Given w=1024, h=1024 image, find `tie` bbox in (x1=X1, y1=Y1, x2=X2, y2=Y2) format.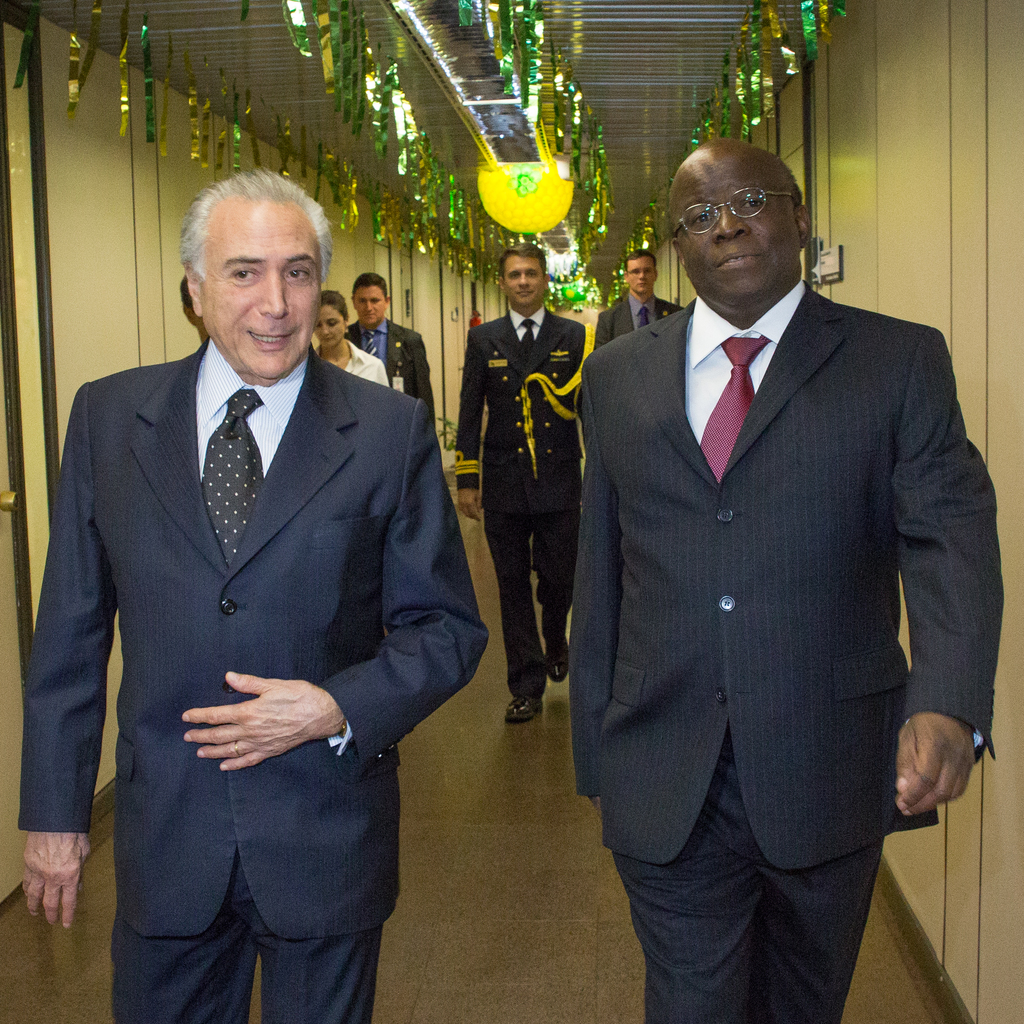
(x1=358, y1=330, x2=378, y2=356).
